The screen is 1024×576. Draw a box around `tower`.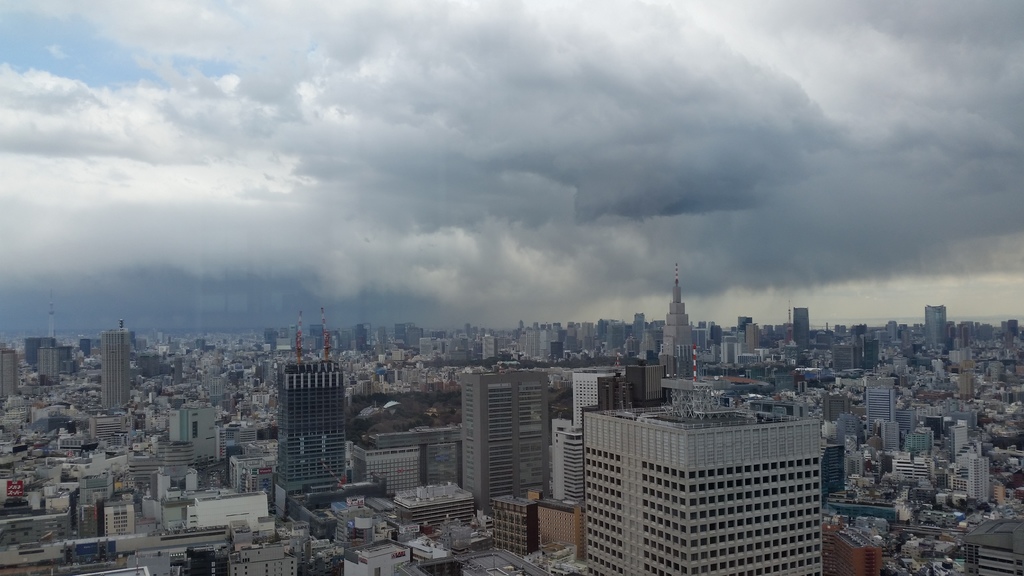
pyautogui.locateOnScreen(659, 266, 694, 357).
